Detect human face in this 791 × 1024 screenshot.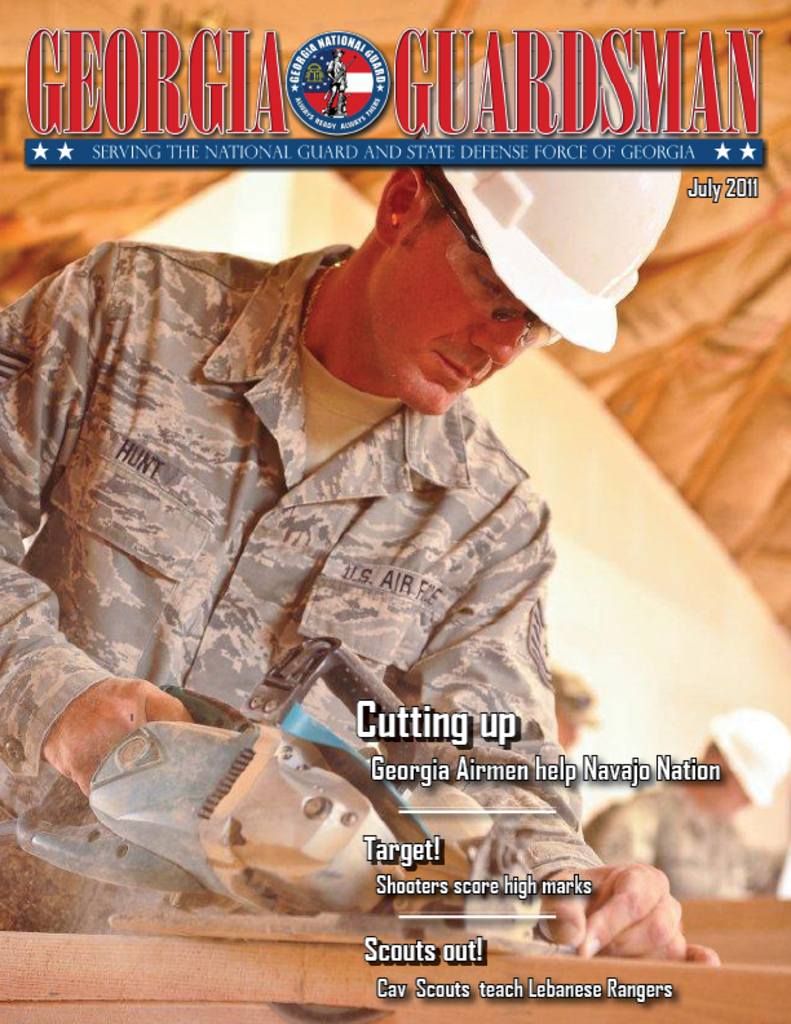
Detection: left=367, top=197, right=545, bottom=405.
